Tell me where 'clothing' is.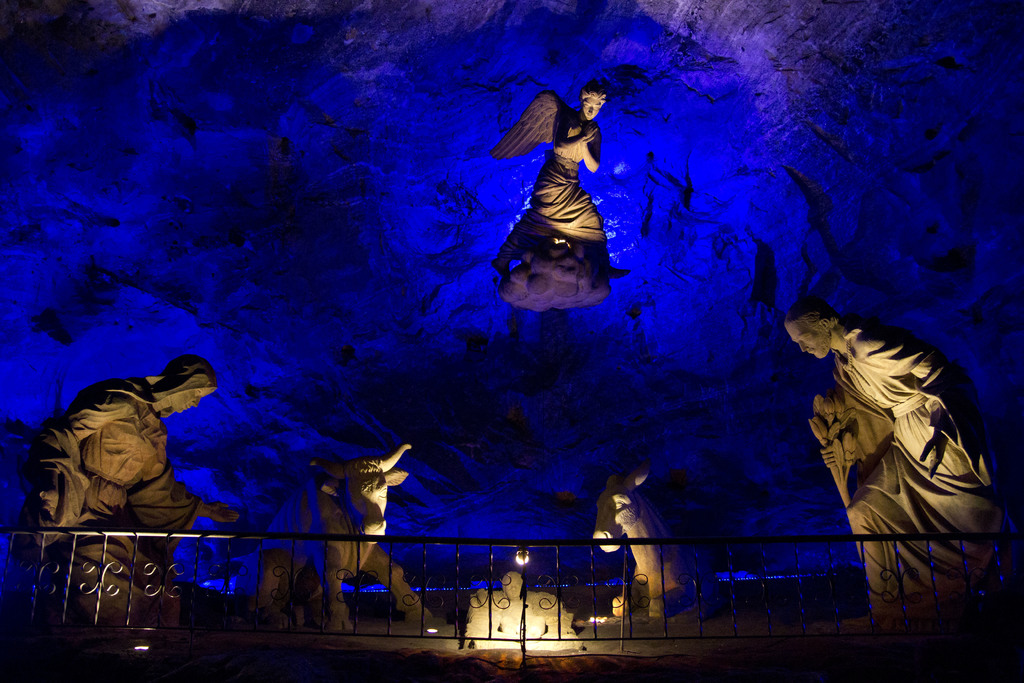
'clothing' is at BBox(23, 359, 204, 646).
